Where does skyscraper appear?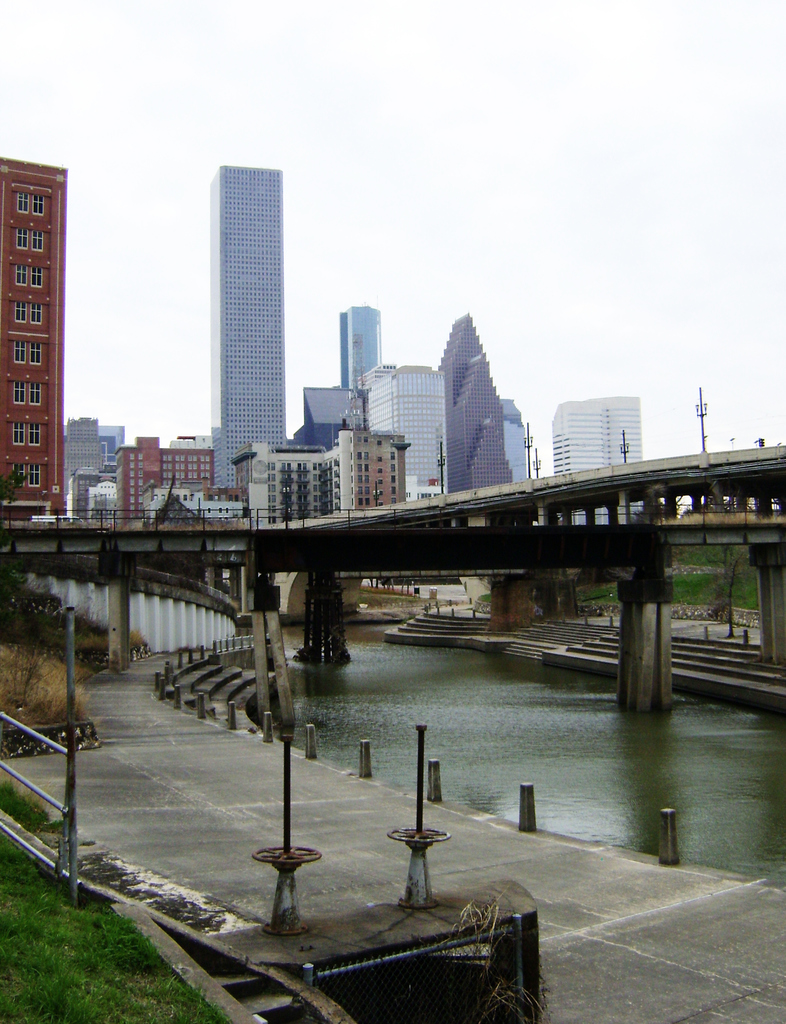
Appears at select_region(361, 363, 445, 502).
